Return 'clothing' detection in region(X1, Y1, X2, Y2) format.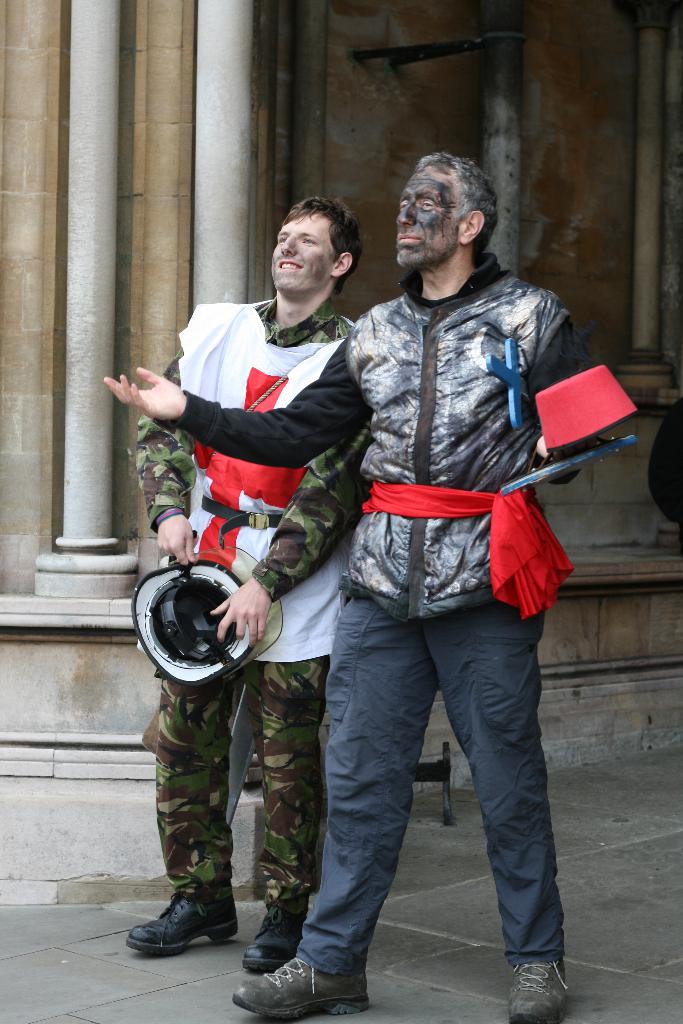
region(132, 298, 390, 909).
